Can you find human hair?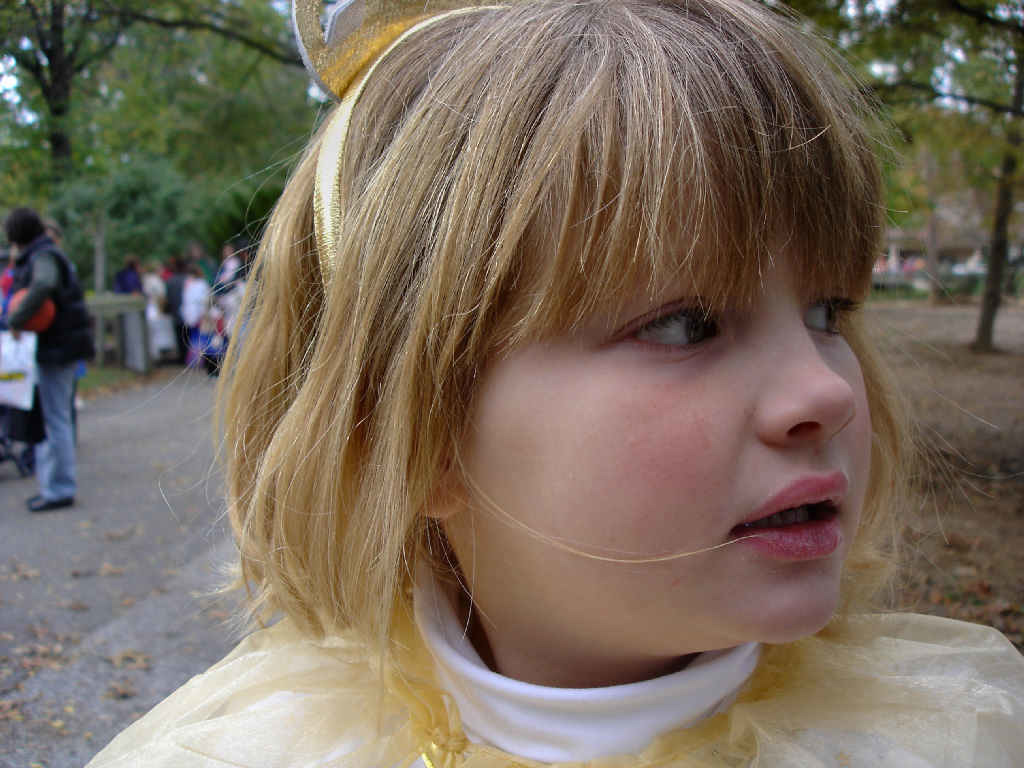
Yes, bounding box: <box>171,0,904,700</box>.
